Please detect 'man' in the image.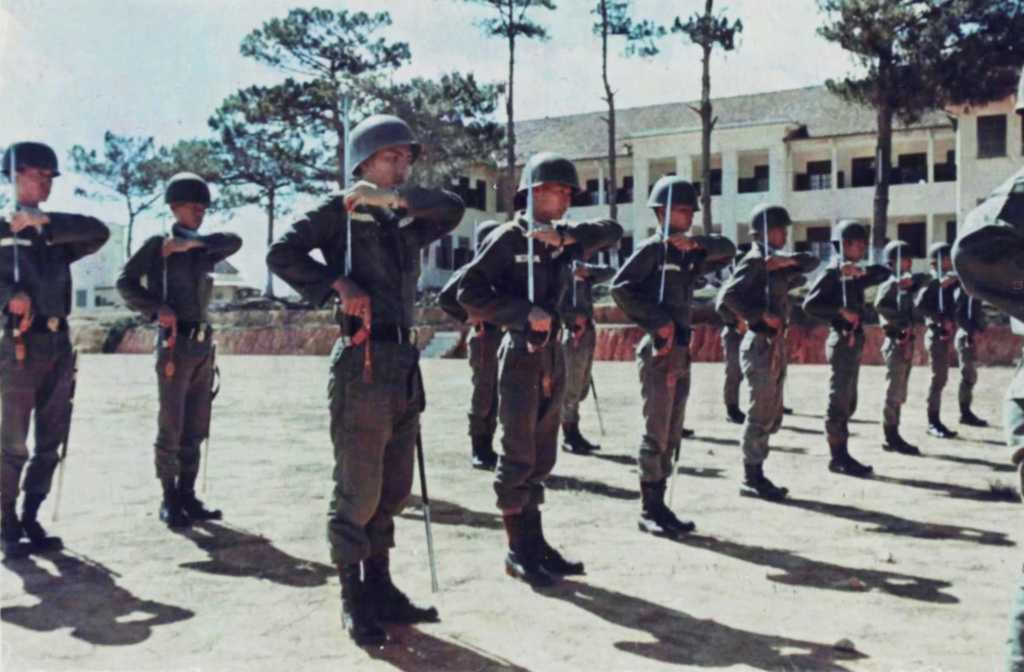
<box>683,279,710,441</box>.
